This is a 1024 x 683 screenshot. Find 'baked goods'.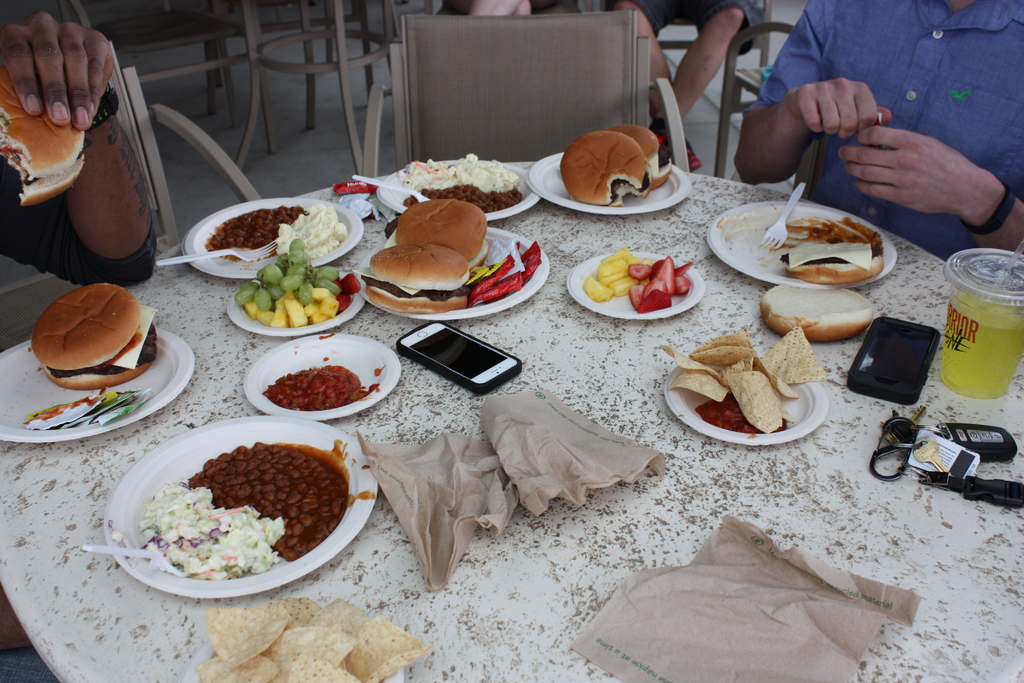
Bounding box: [31, 286, 156, 388].
